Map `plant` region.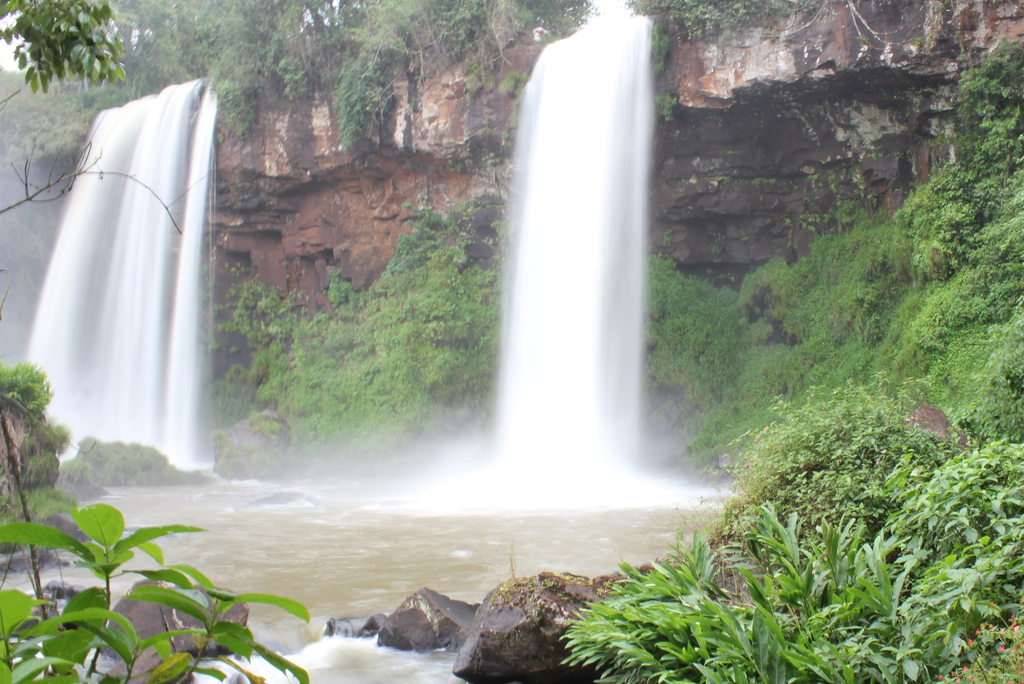
Mapped to 0 0 129 99.
